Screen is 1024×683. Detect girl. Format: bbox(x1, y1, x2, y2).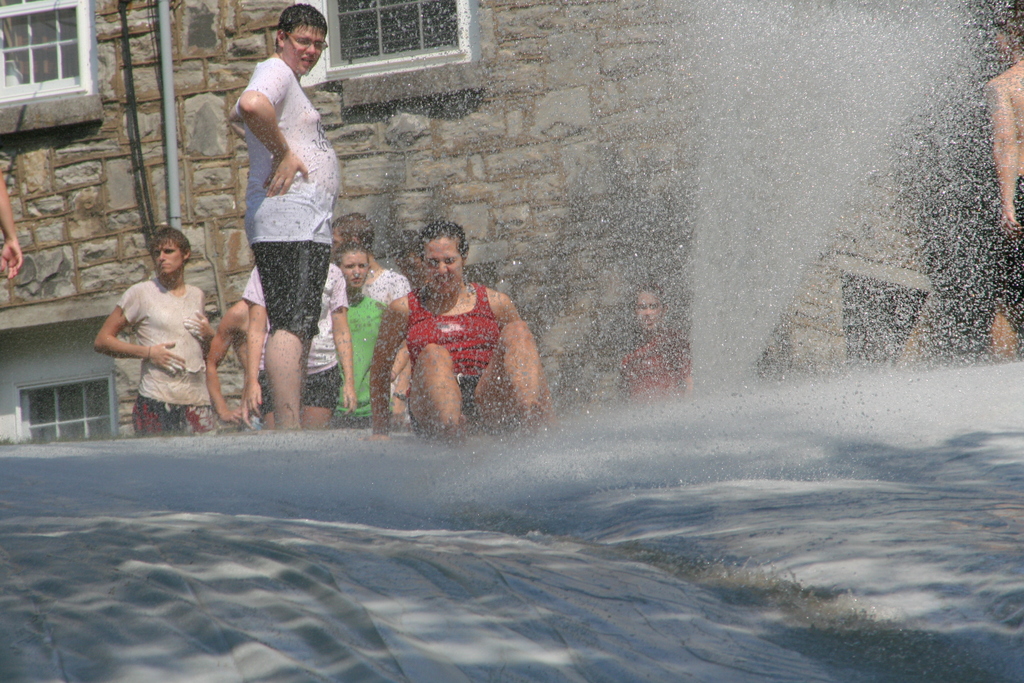
bbox(328, 239, 394, 428).
